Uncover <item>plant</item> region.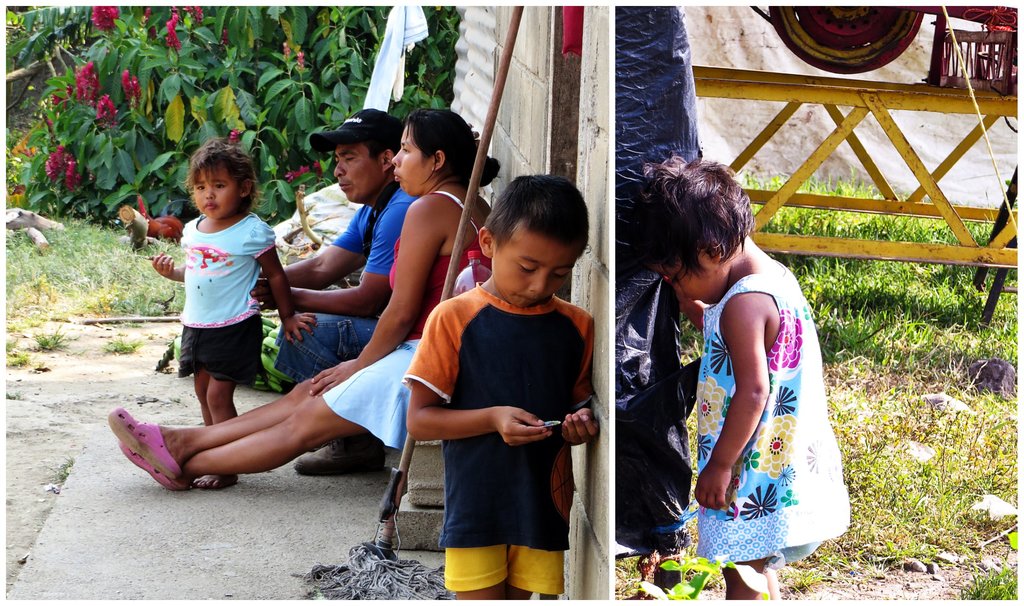
Uncovered: BBox(745, 198, 764, 216).
